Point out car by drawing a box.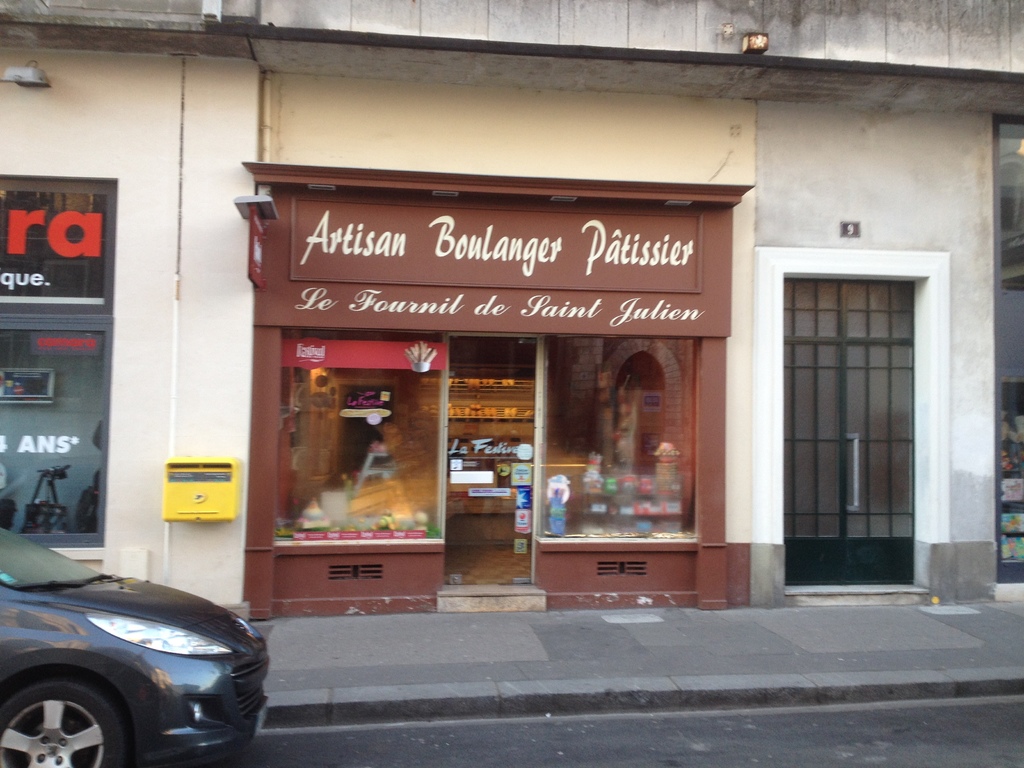
l=0, t=531, r=273, b=762.
